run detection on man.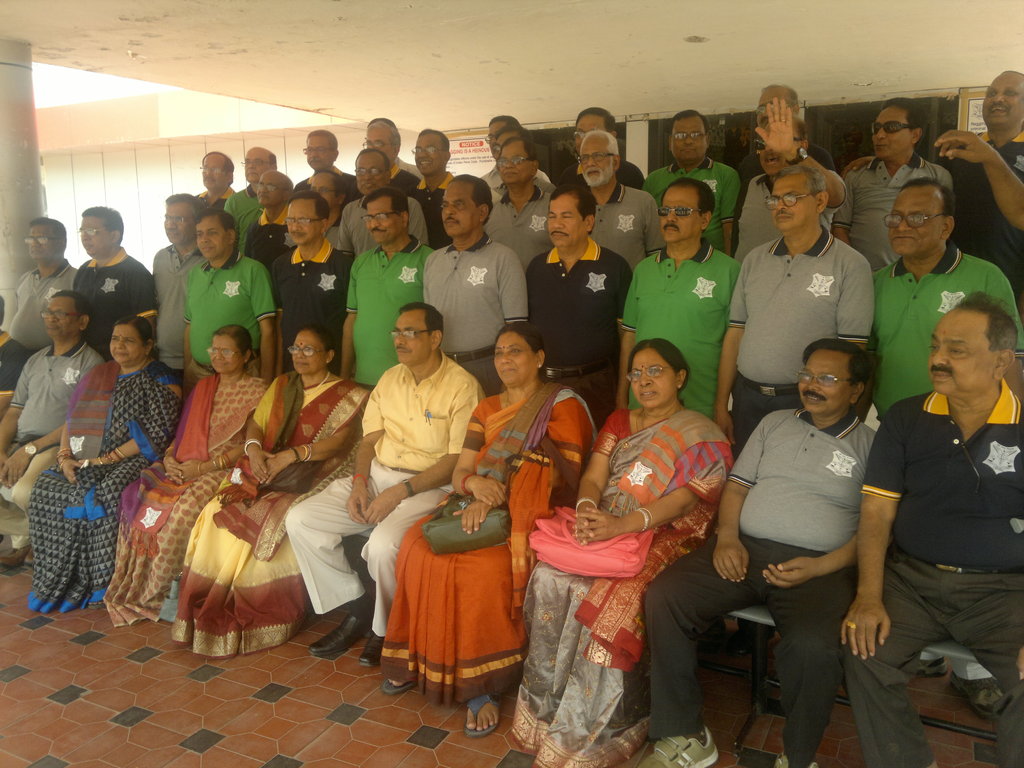
Result: [x1=428, y1=181, x2=531, y2=404].
